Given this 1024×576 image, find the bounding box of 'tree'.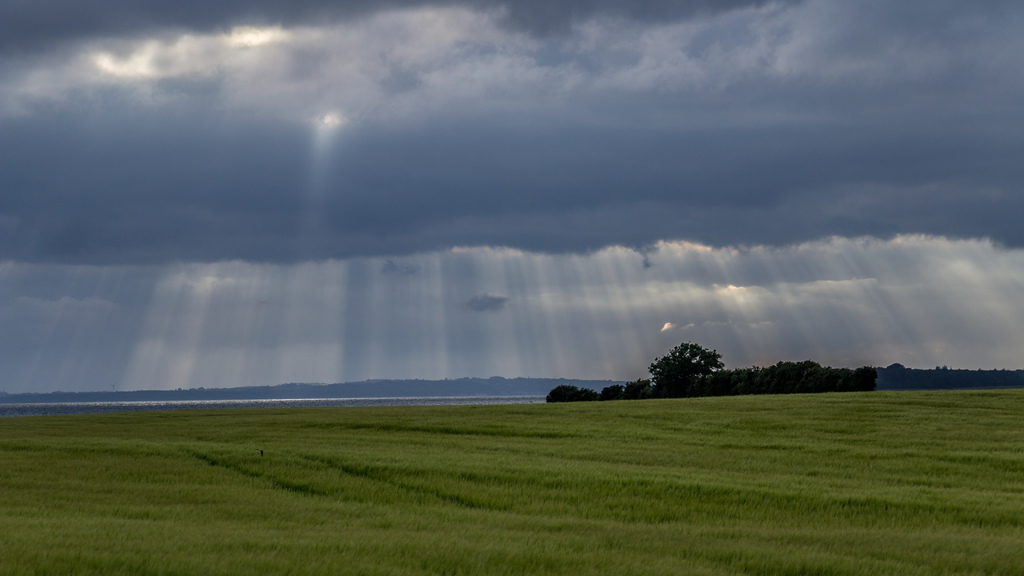
(x1=646, y1=333, x2=721, y2=399).
